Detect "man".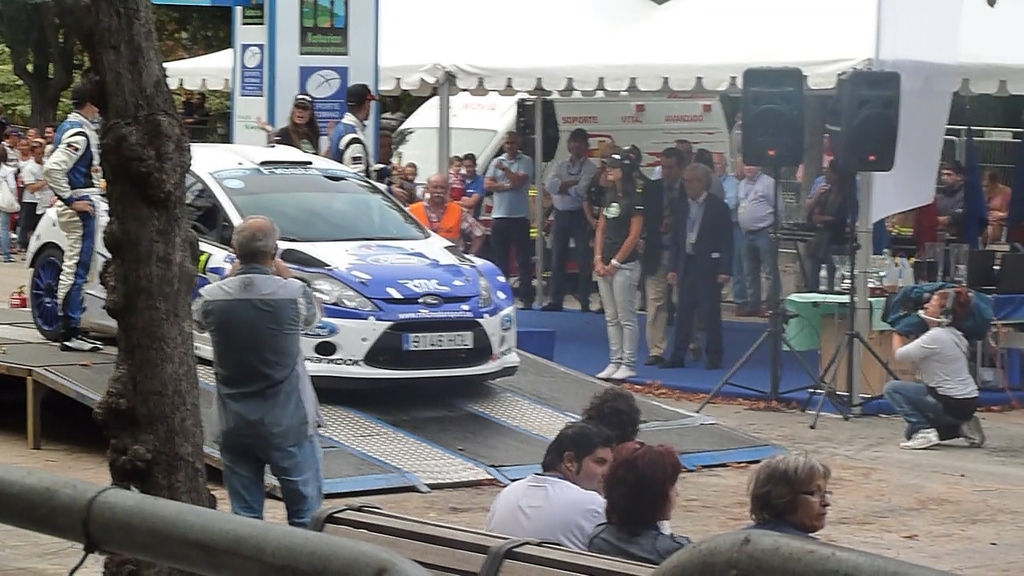
Detected at bbox(34, 85, 98, 354).
